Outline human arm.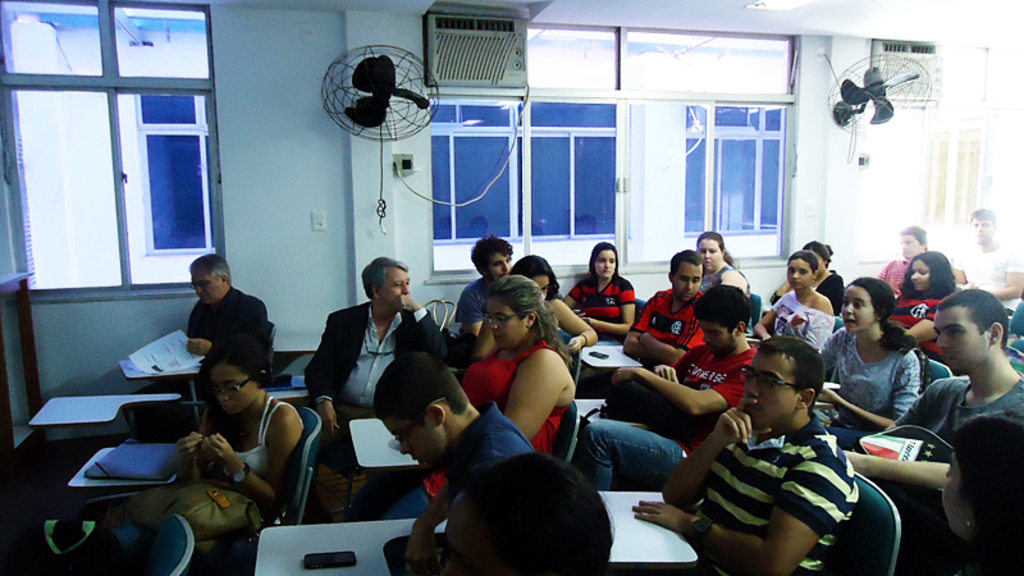
Outline: {"left": 809, "top": 320, "right": 845, "bottom": 387}.
